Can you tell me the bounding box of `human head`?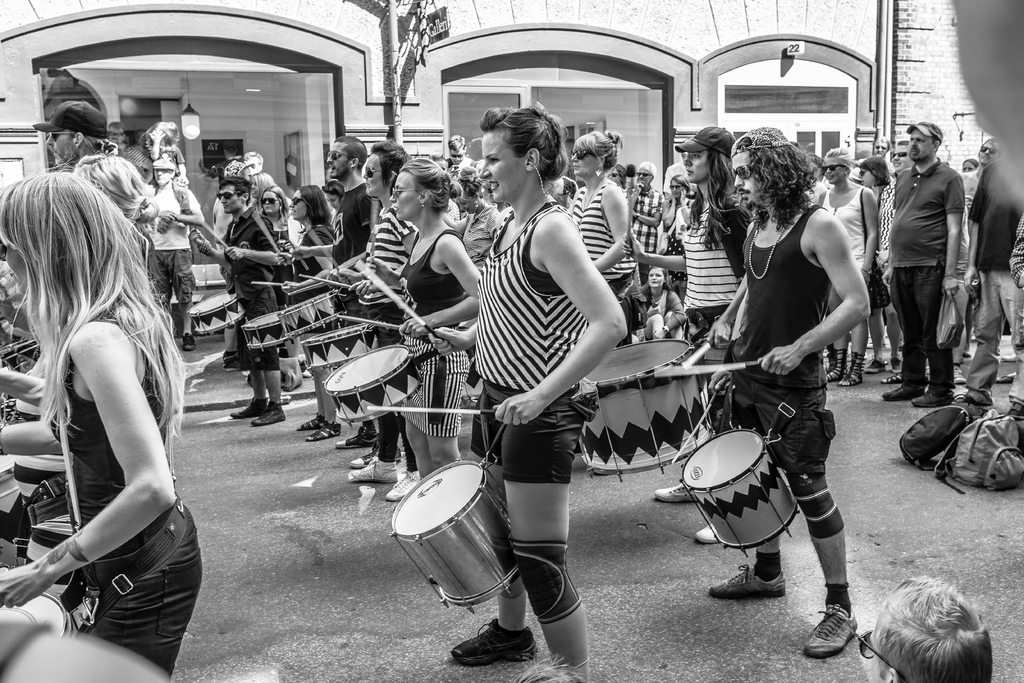
0:167:132:299.
